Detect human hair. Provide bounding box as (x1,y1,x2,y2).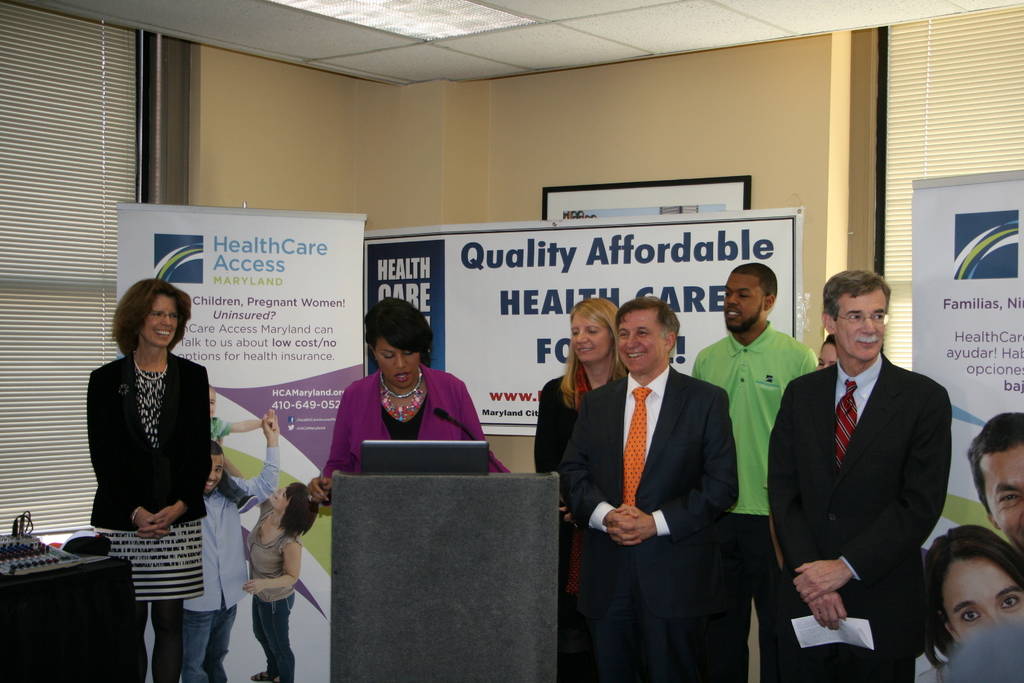
(970,407,1023,508).
